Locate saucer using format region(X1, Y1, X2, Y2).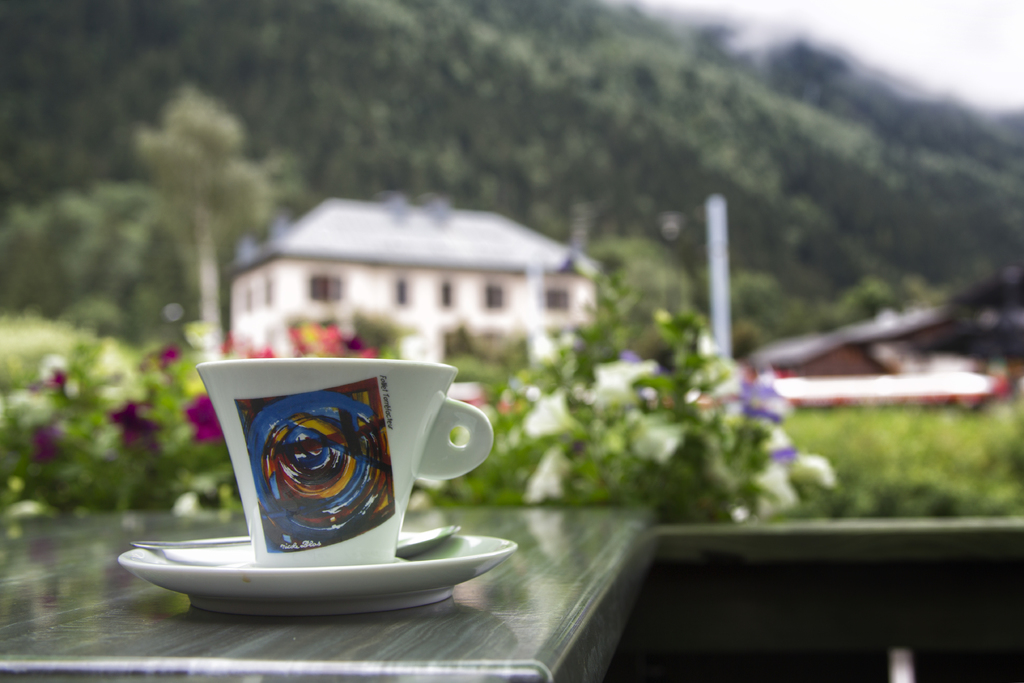
region(115, 531, 519, 616).
